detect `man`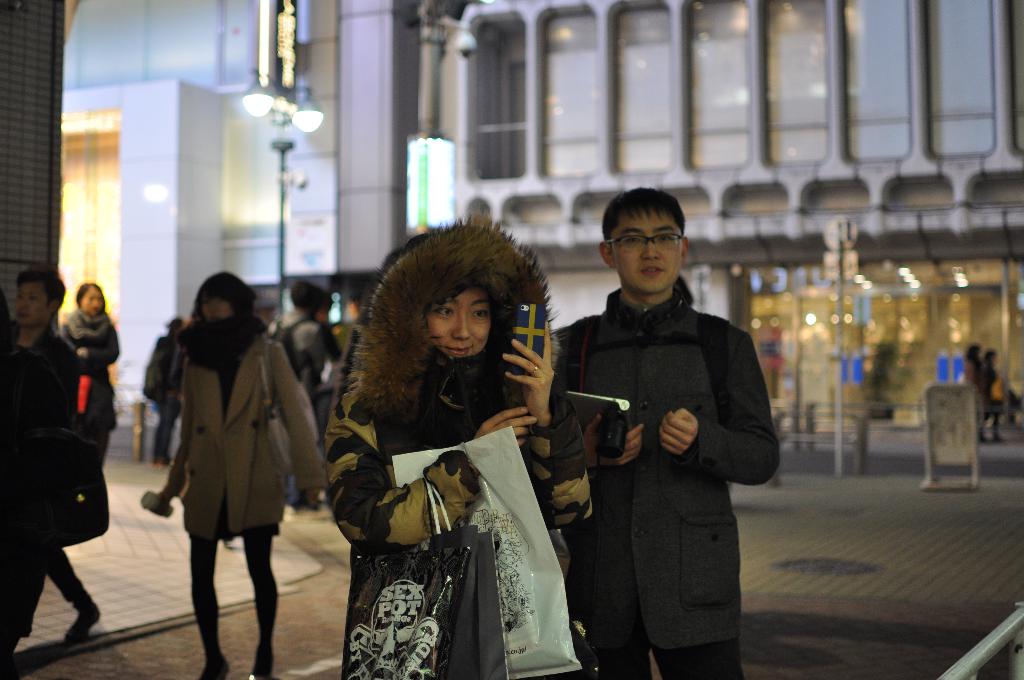
(552,174,781,664)
